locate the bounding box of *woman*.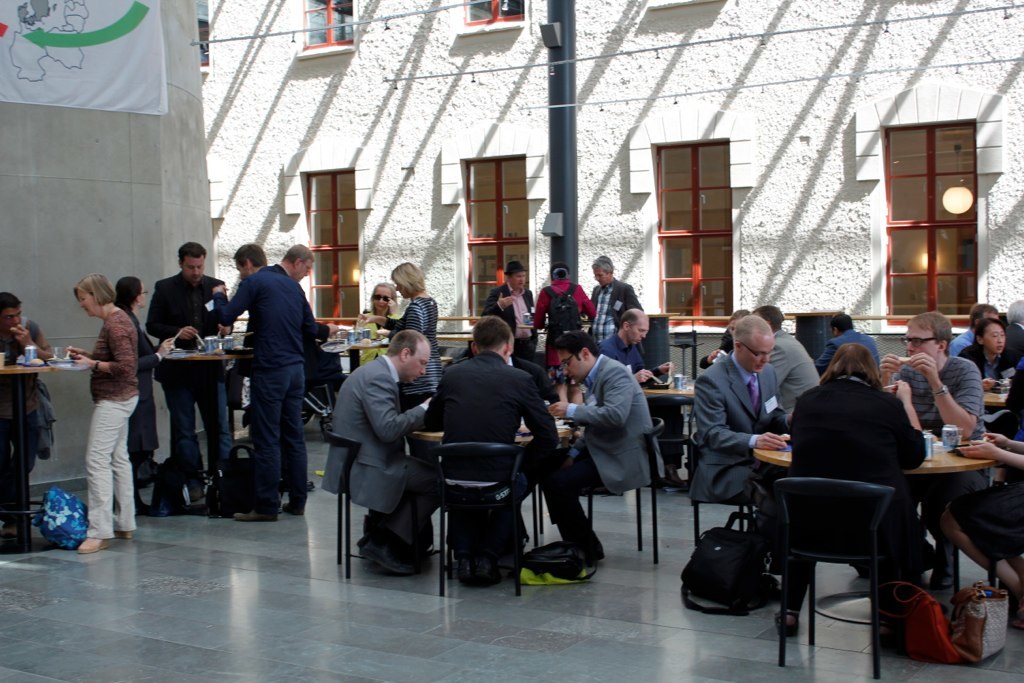
Bounding box: box=[115, 276, 174, 522].
